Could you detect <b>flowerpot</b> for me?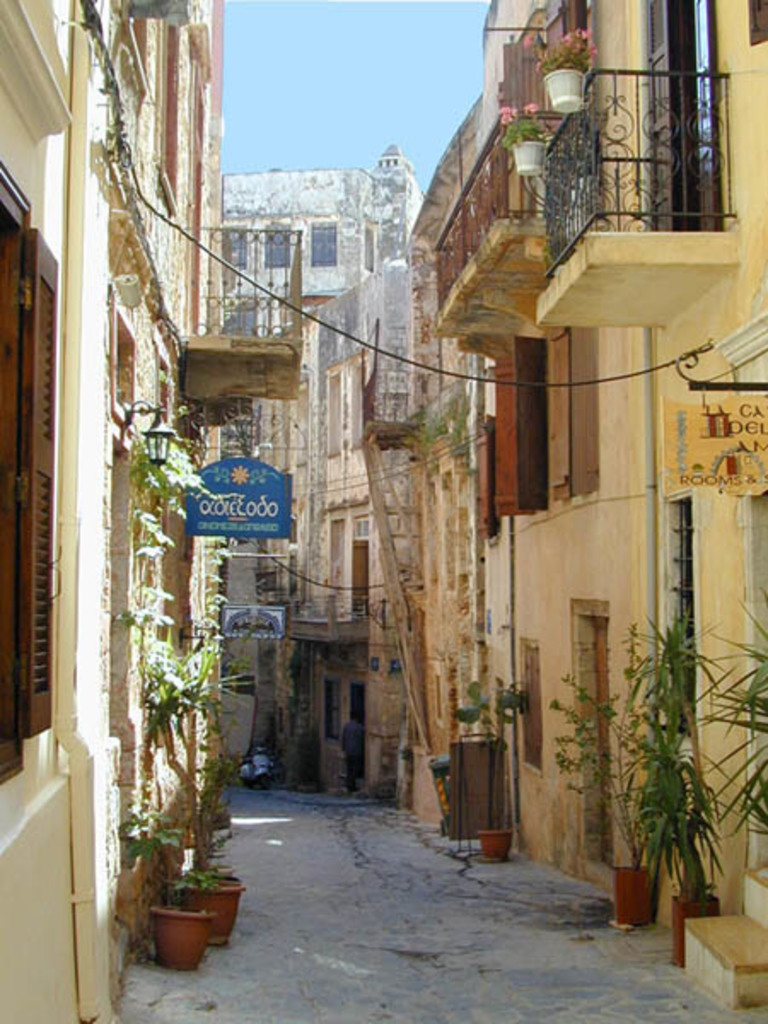
Detection result: box(671, 886, 722, 971).
